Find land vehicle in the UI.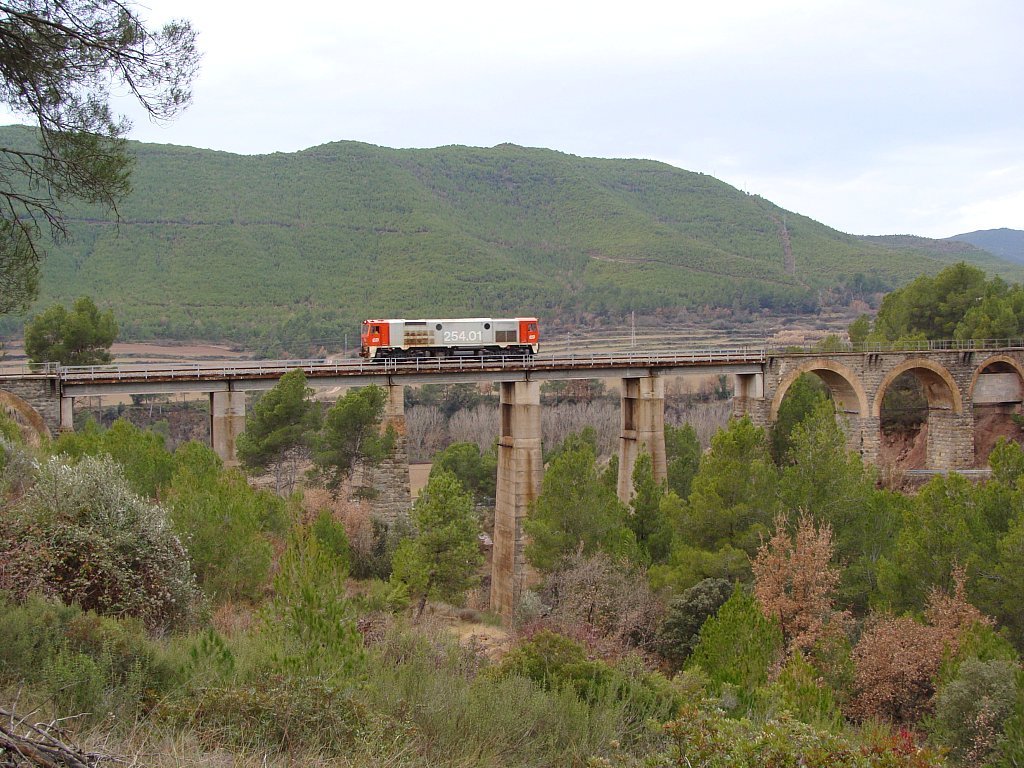
UI element at [x1=361, y1=315, x2=535, y2=359].
